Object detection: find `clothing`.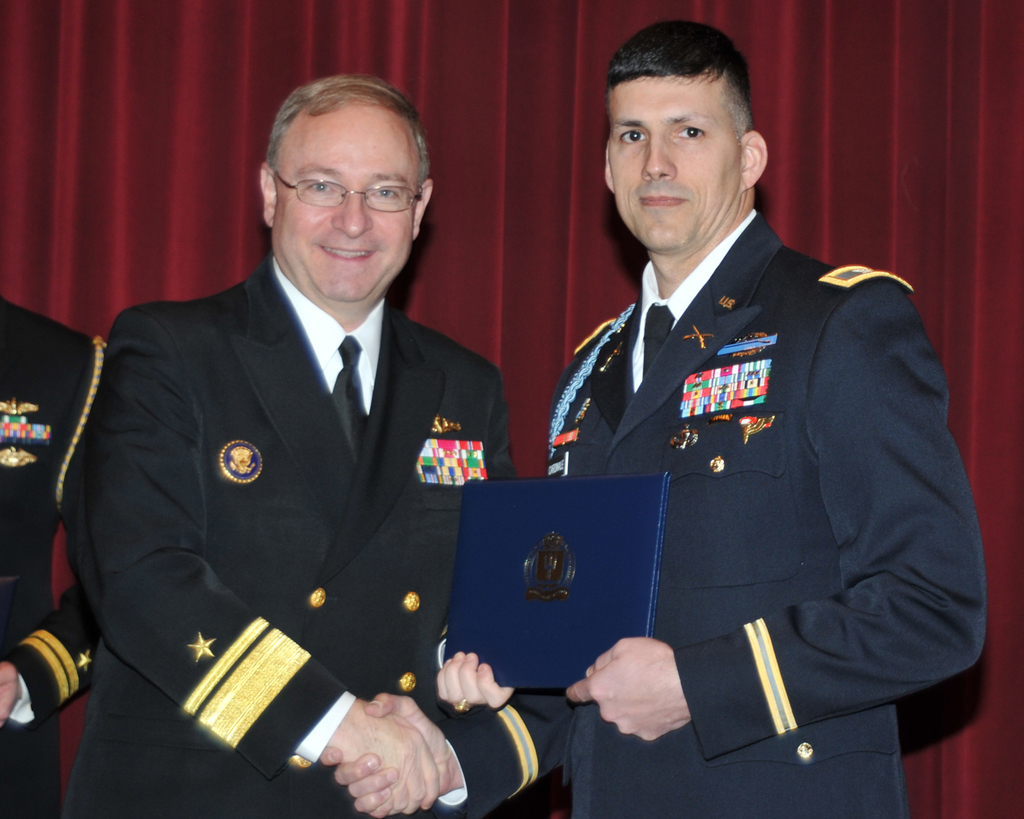
522,178,954,792.
